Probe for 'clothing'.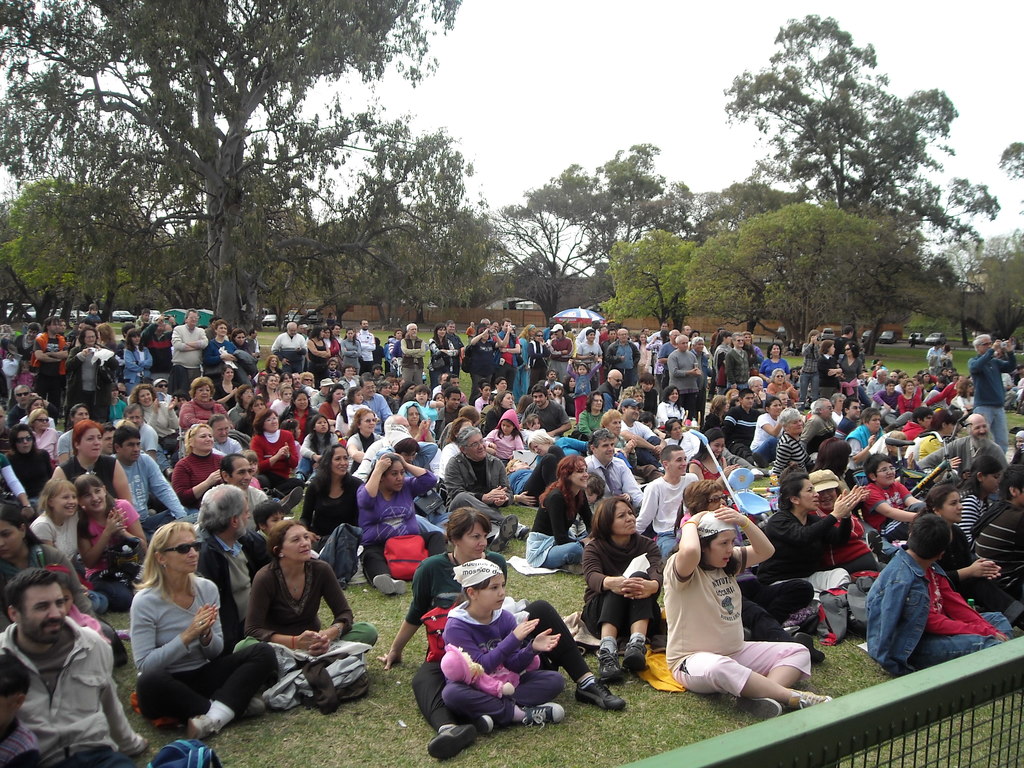
Probe result: (left=0, top=332, right=12, bottom=355).
